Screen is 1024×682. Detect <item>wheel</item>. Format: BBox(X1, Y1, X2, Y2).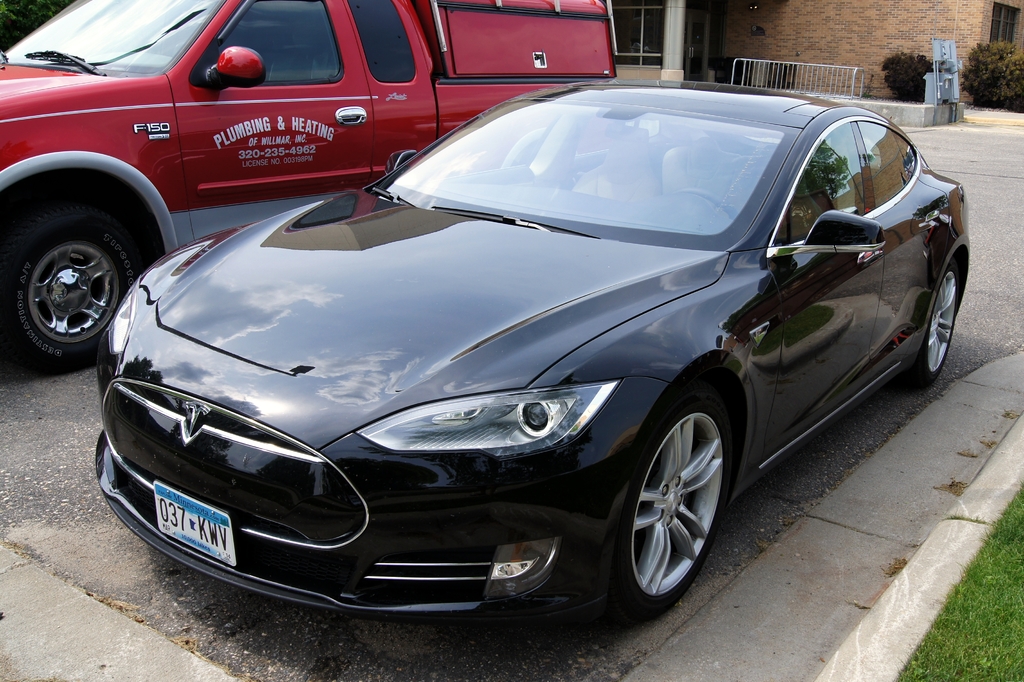
BBox(675, 188, 736, 226).
